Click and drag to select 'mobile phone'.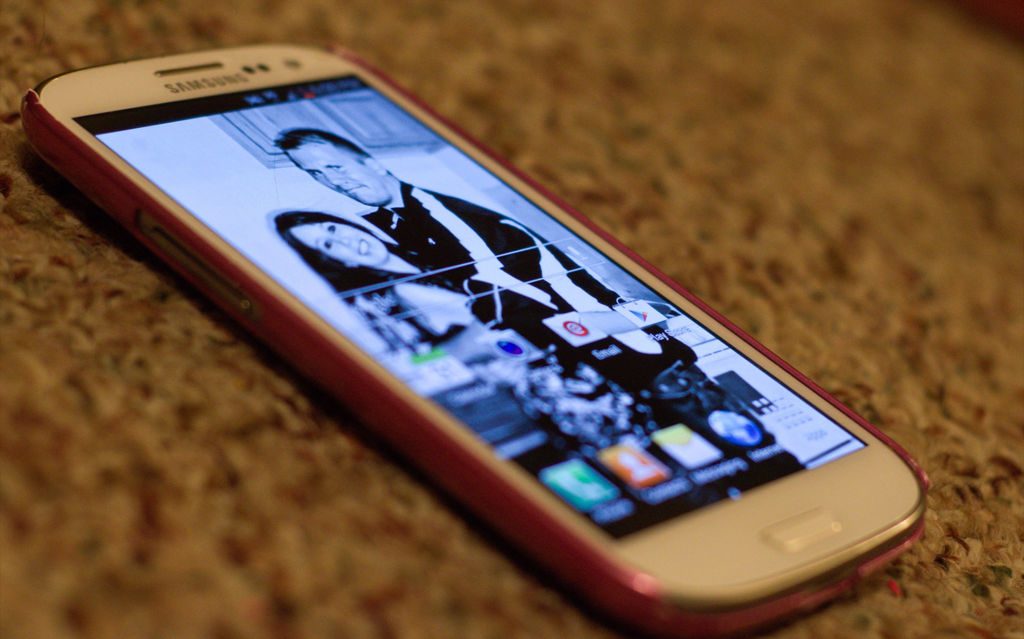
Selection: <region>8, 37, 929, 612</region>.
